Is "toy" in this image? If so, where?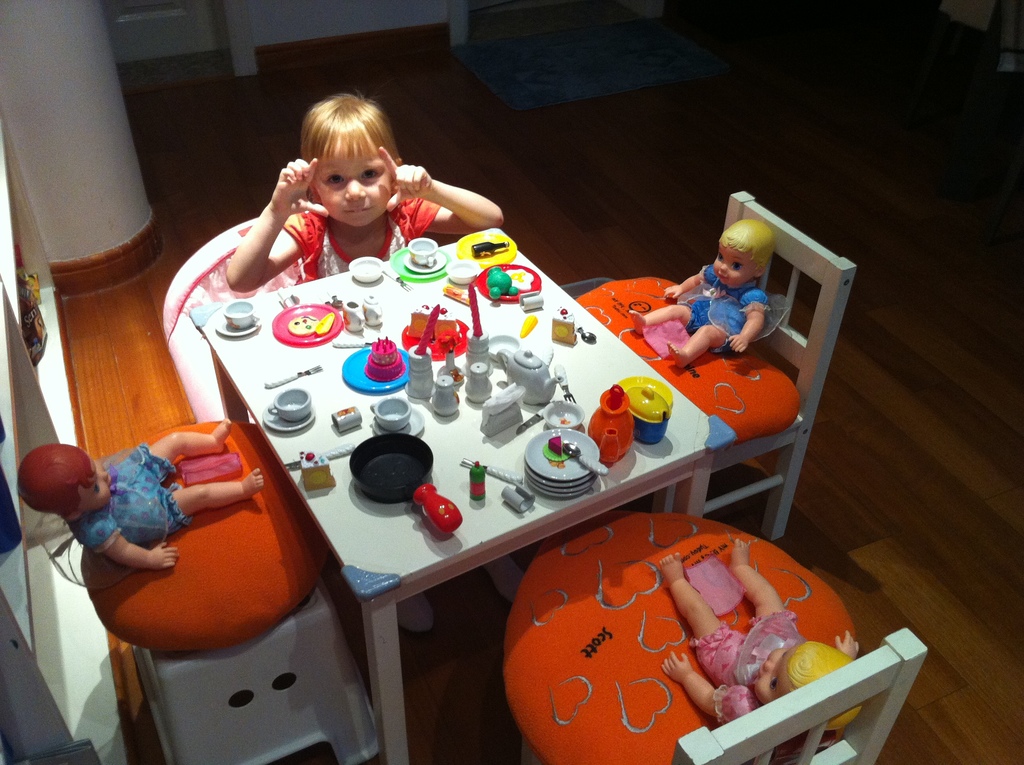
Yes, at (405, 239, 455, 271).
